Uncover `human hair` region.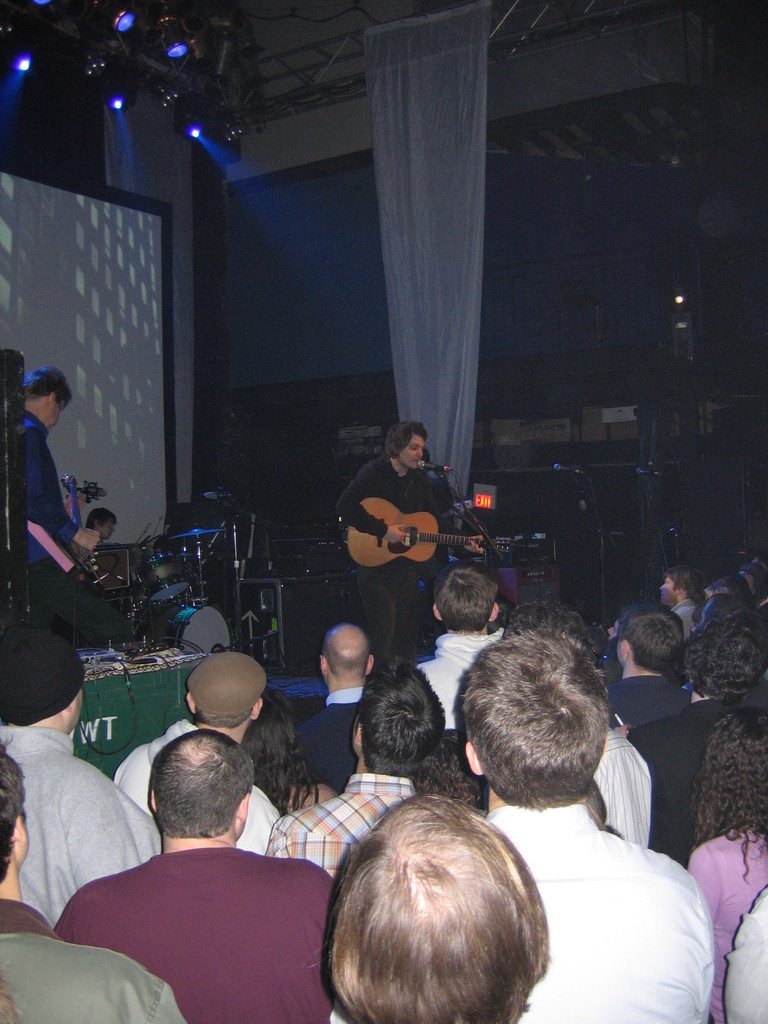
Uncovered: [left=157, top=728, right=261, bottom=833].
